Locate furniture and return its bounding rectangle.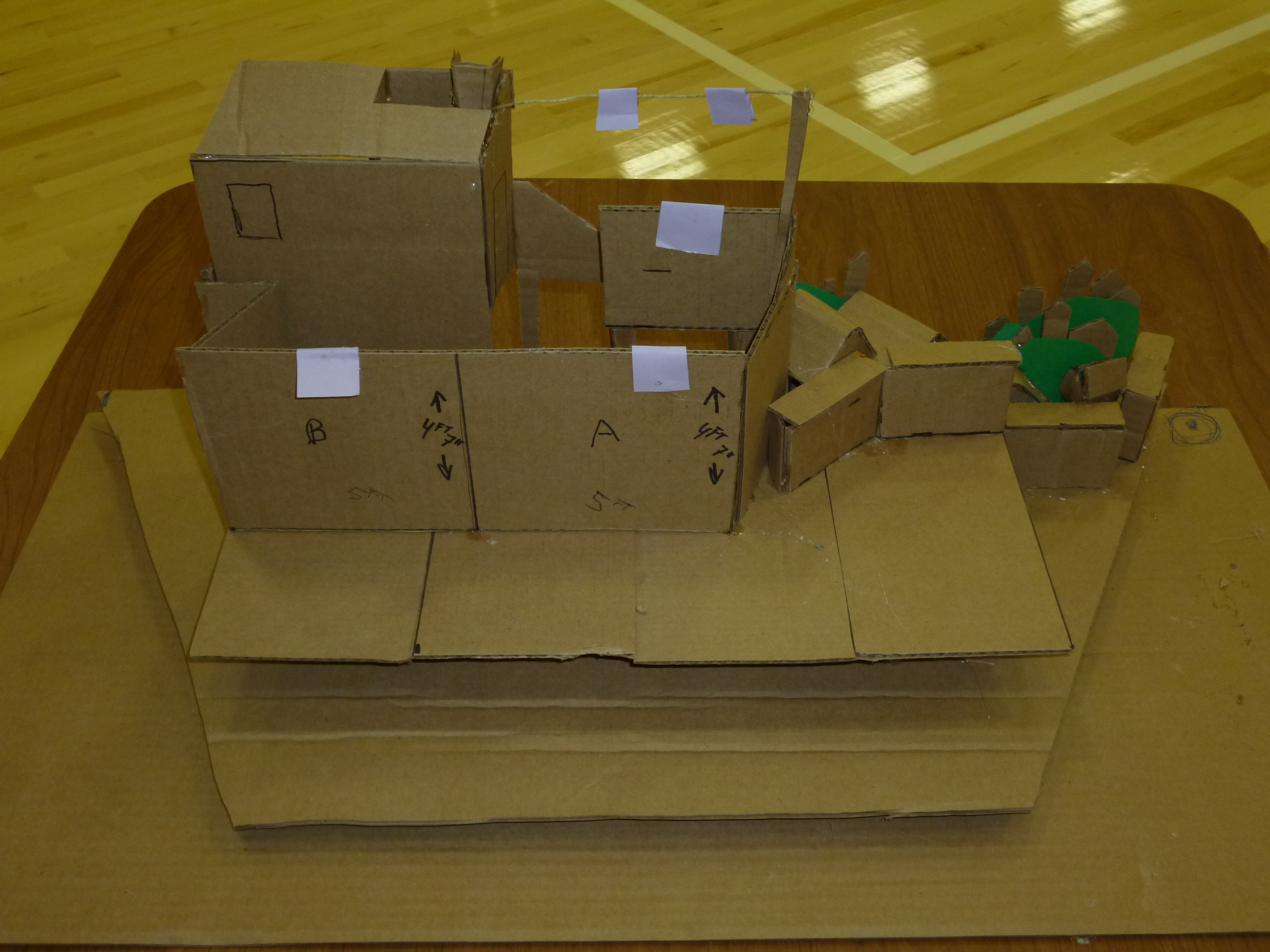
0:90:630:472.
